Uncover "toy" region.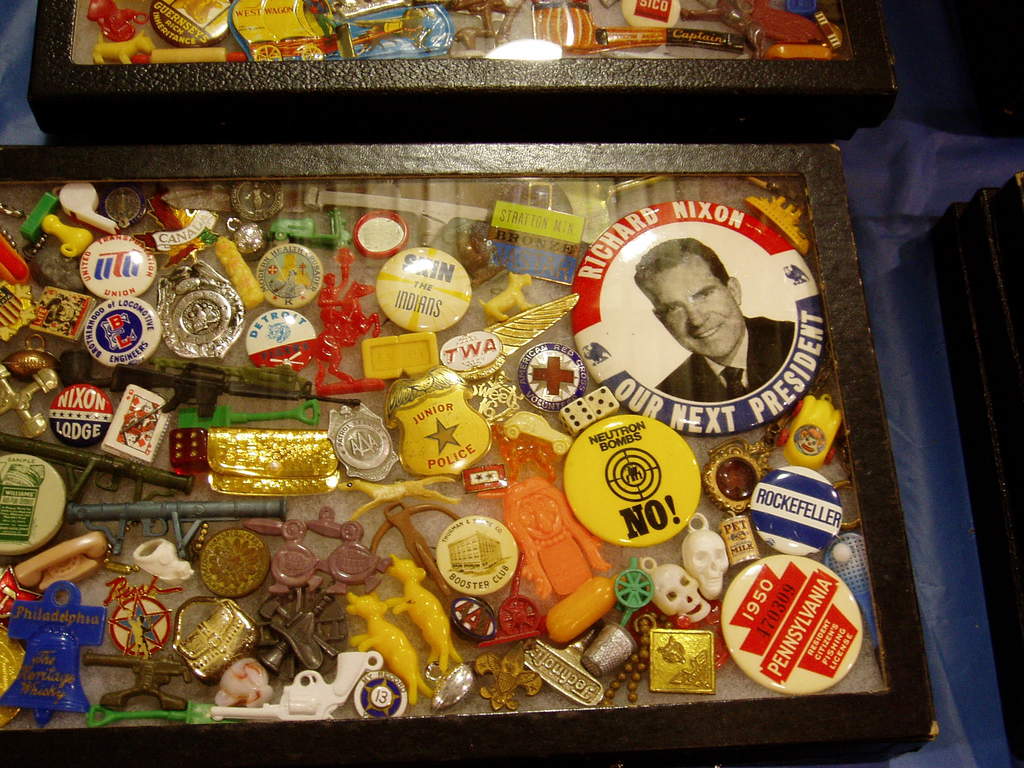
Uncovered: BBox(719, 550, 865, 692).
